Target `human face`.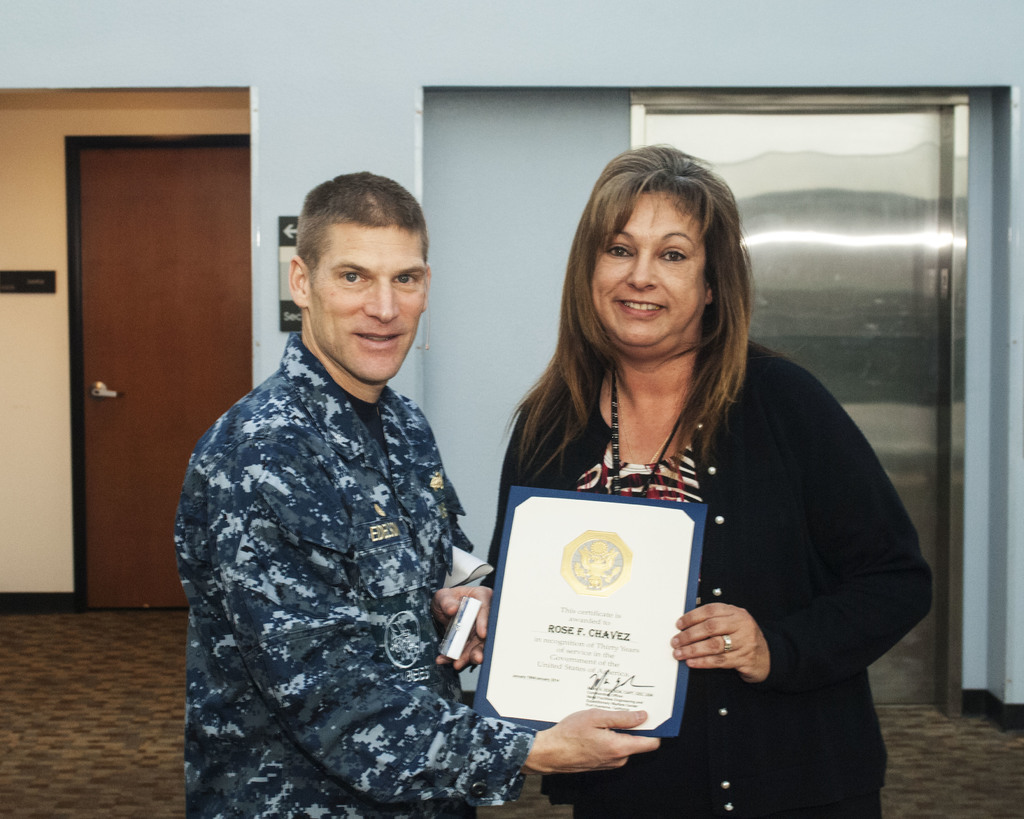
Target region: x1=592, y1=195, x2=708, y2=350.
